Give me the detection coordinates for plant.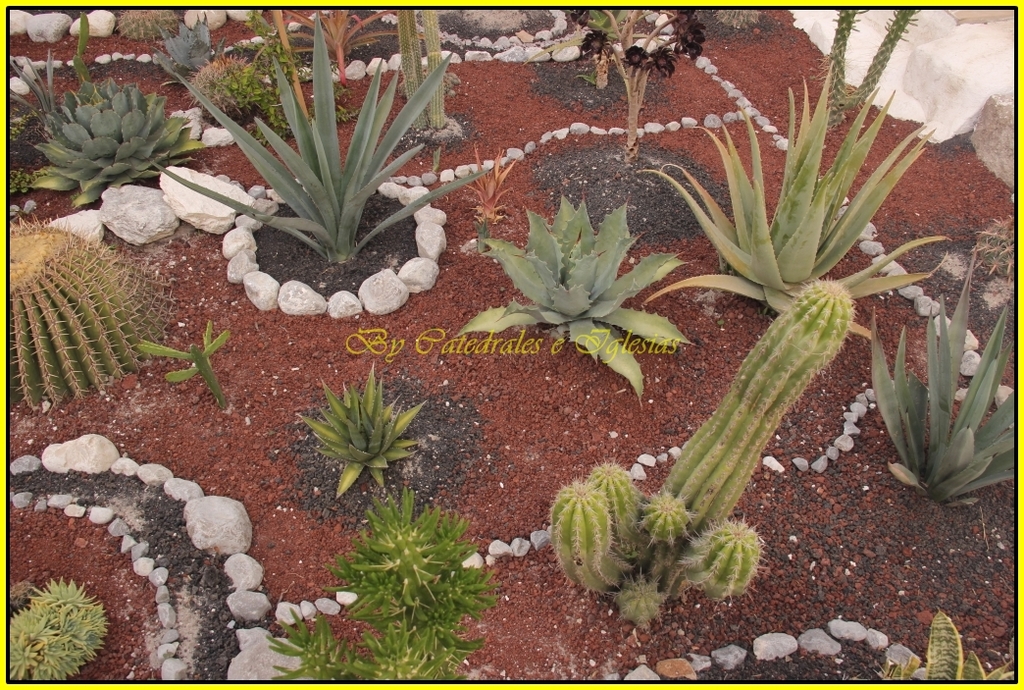
select_region(467, 144, 526, 234).
